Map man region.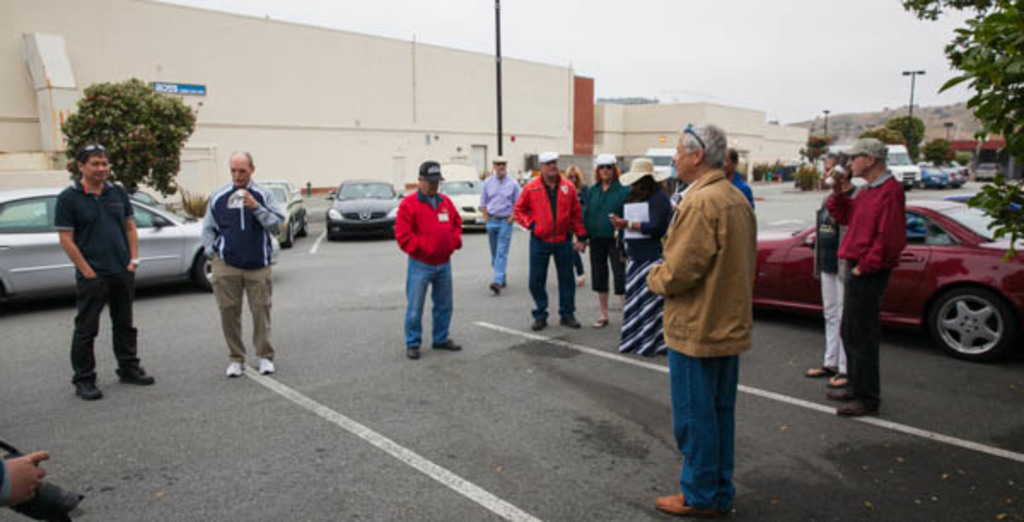
Mapped to Rect(191, 152, 287, 379).
